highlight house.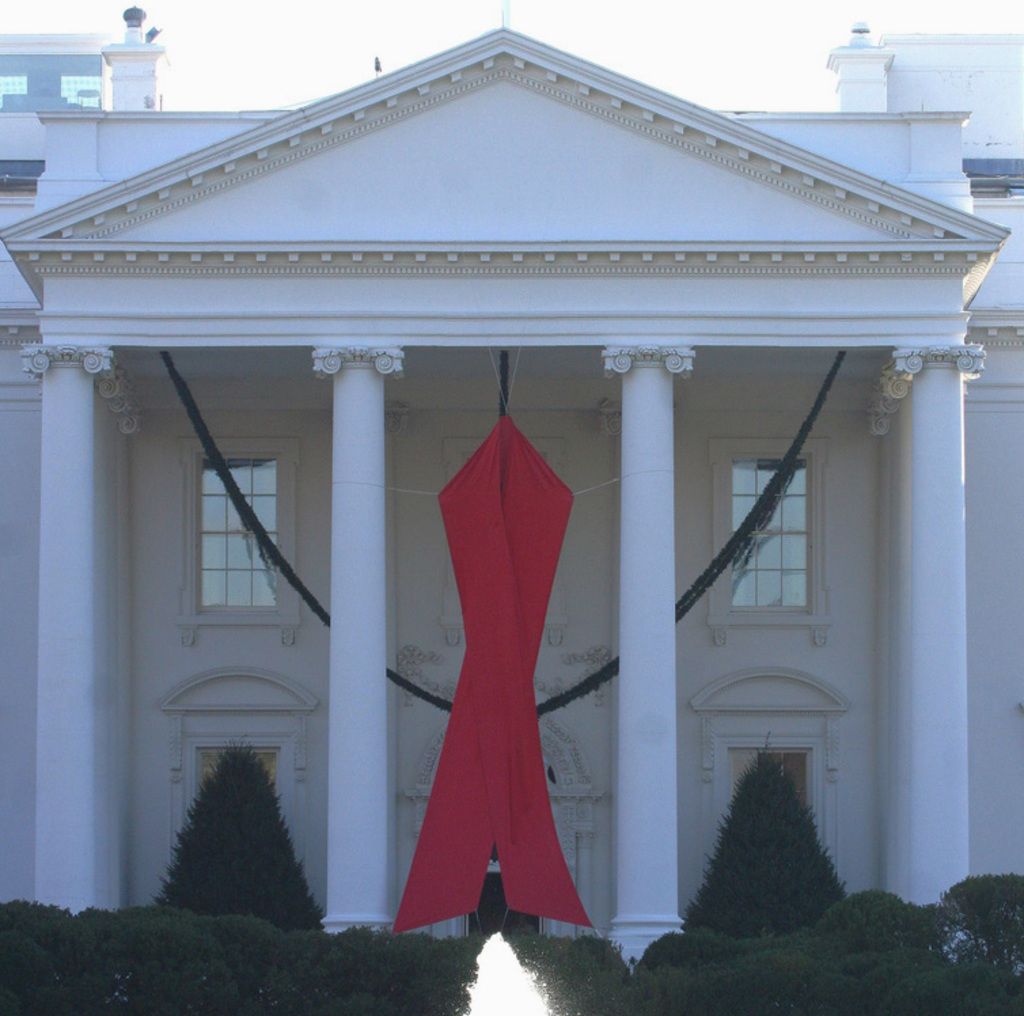
Highlighted region: (x1=60, y1=0, x2=998, y2=979).
